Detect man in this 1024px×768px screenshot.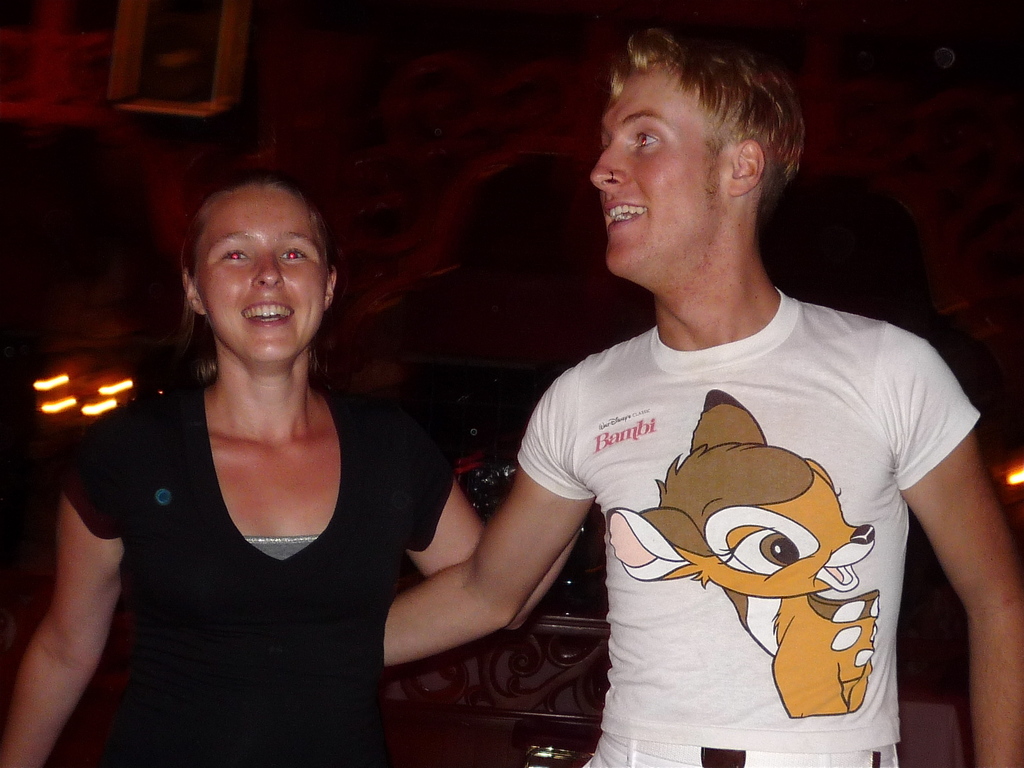
Detection: bbox(381, 22, 1023, 767).
